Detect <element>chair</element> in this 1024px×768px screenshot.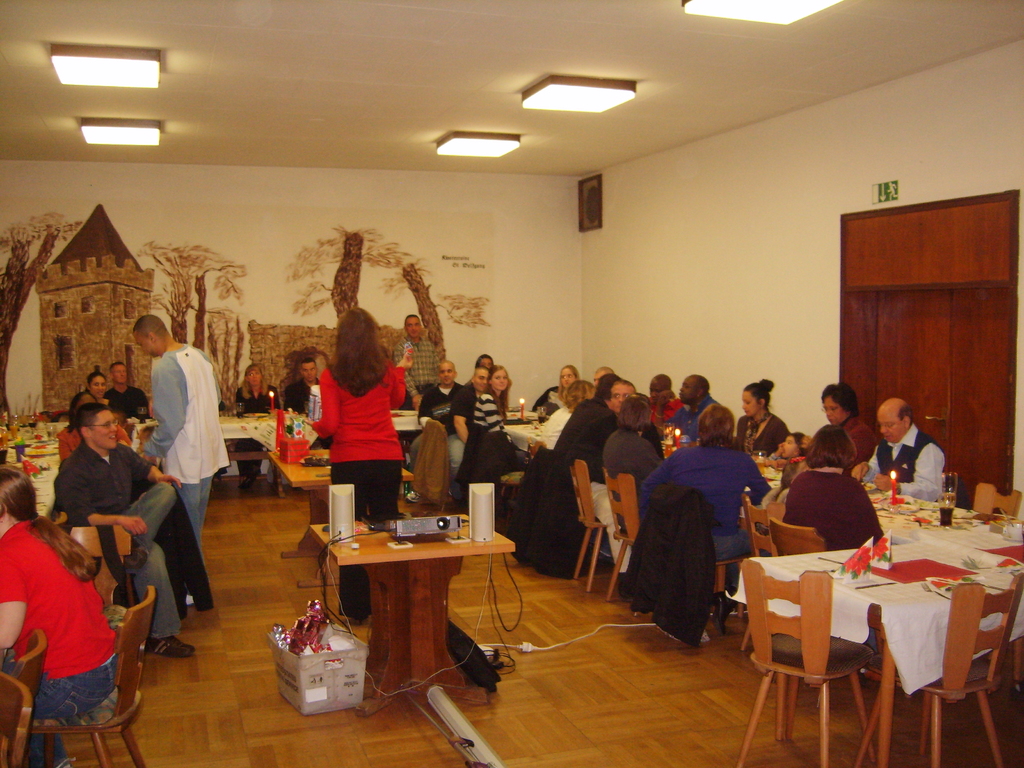
Detection: detection(397, 418, 445, 517).
